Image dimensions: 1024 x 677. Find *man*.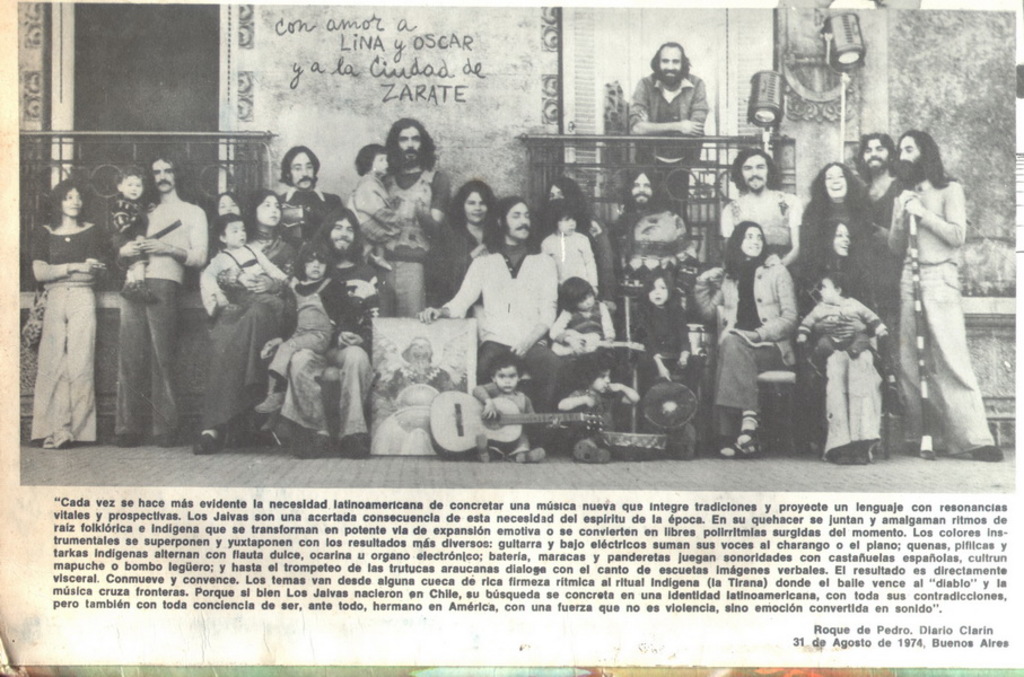
bbox=[110, 152, 211, 451].
